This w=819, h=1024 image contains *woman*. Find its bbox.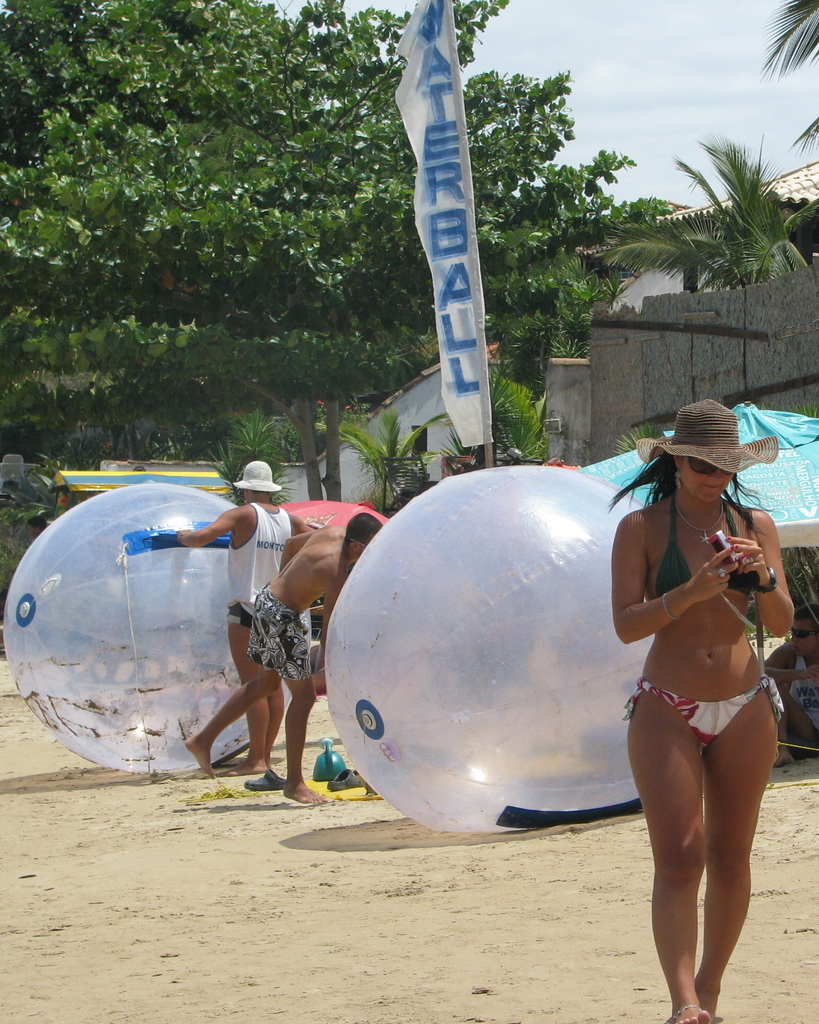
bbox=(569, 397, 818, 1001).
